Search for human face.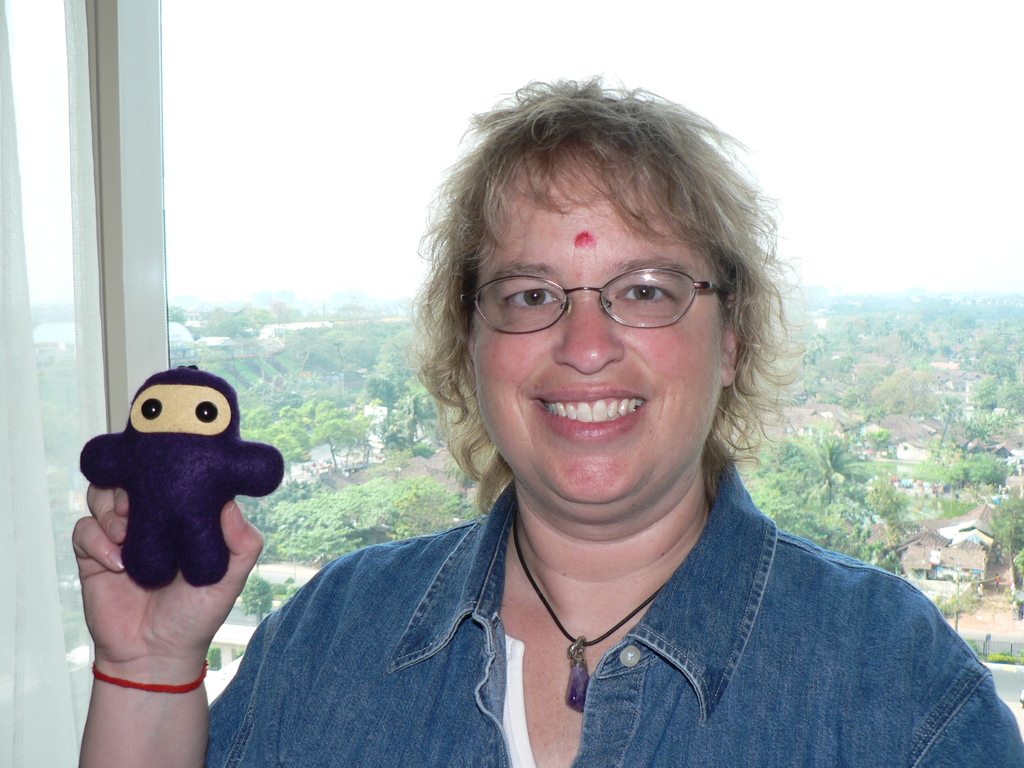
Found at (470, 157, 719, 503).
